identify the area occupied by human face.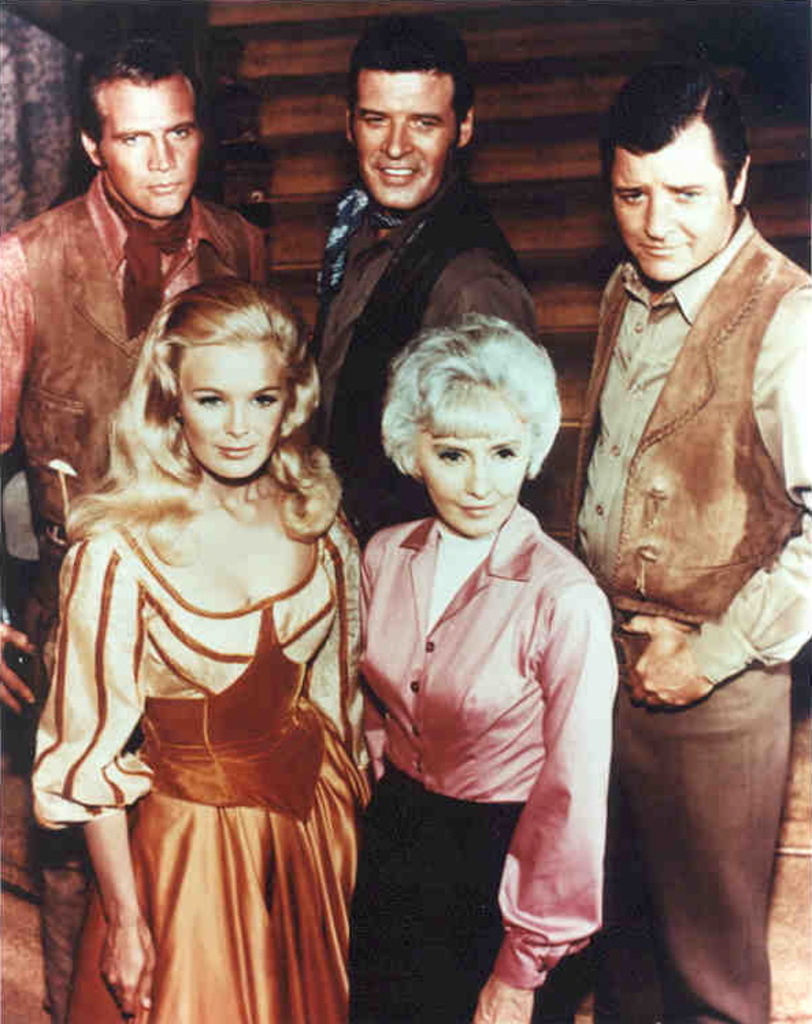
Area: (438, 415, 524, 542).
